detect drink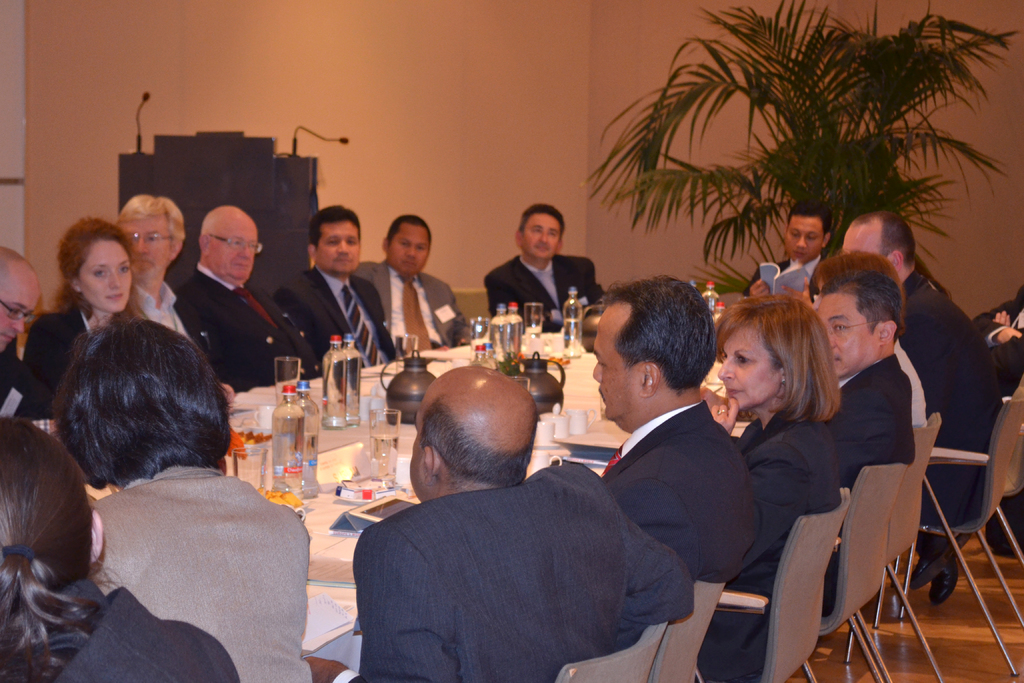
294,381,323,500
